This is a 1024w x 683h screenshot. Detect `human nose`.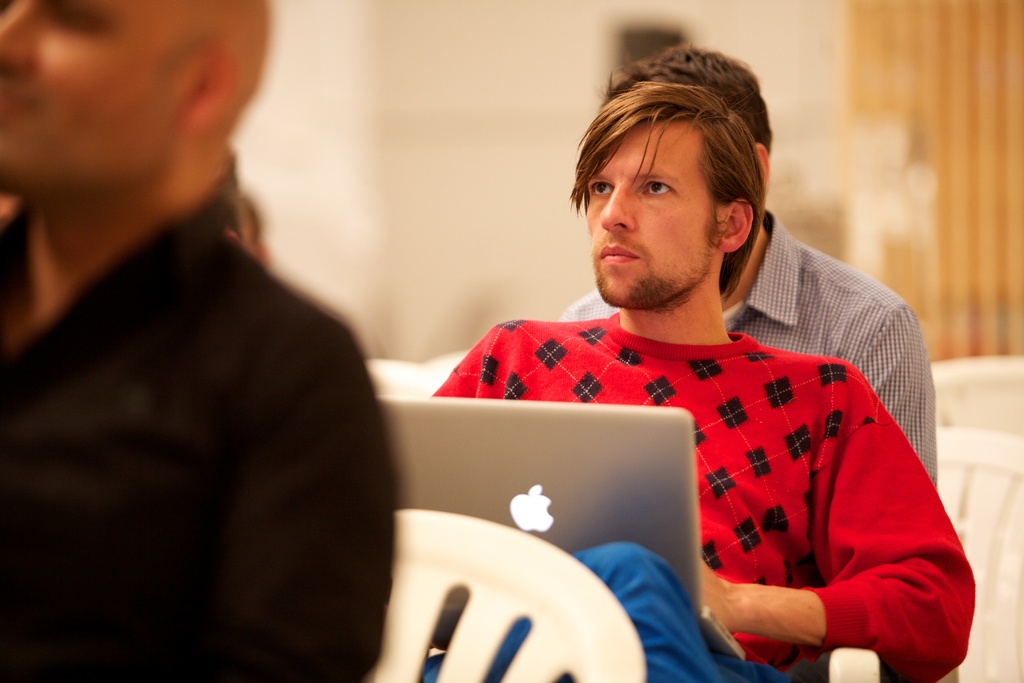
0, 0, 31, 73.
